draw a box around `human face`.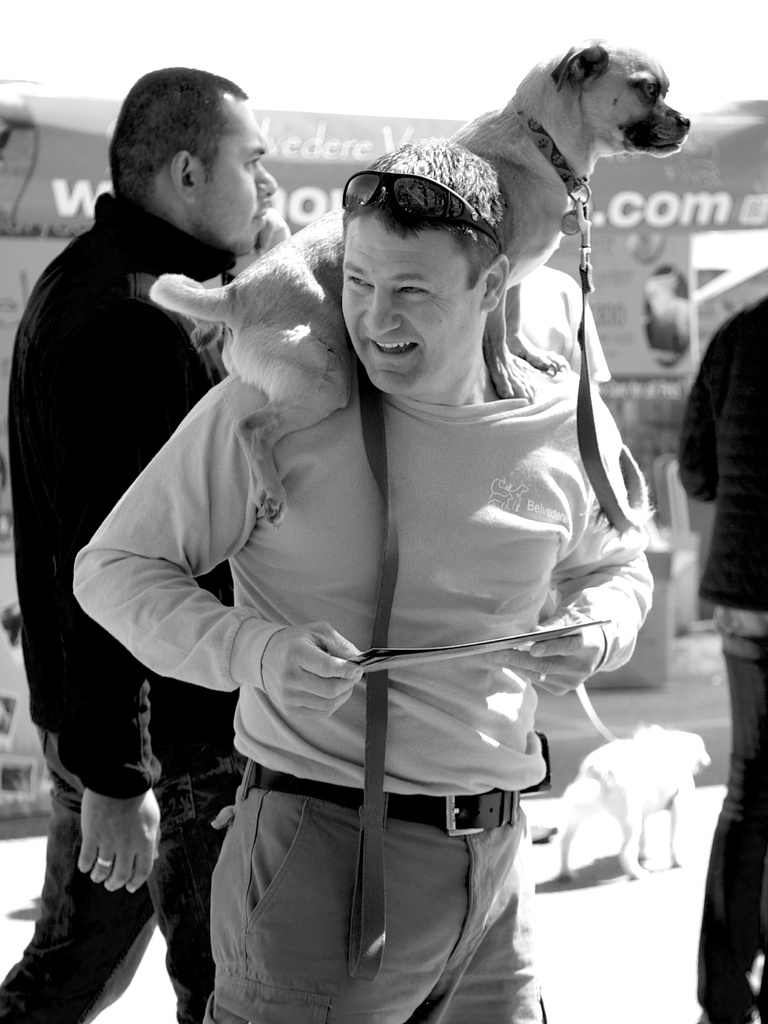
crop(192, 102, 278, 252).
